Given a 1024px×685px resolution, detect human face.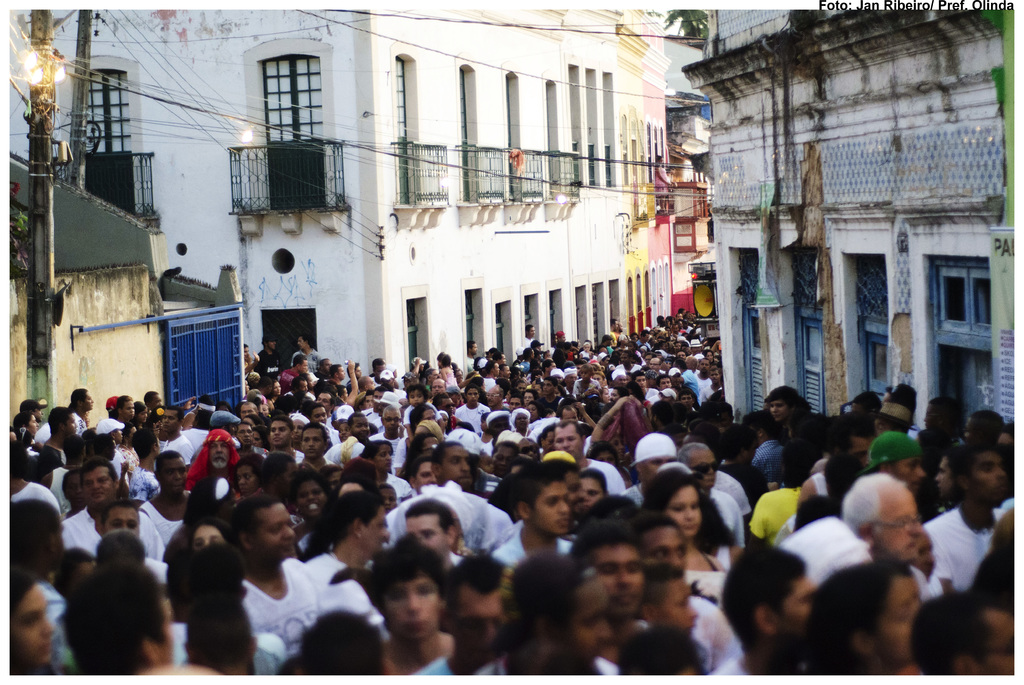
[left=291, top=415, right=304, bottom=439].
